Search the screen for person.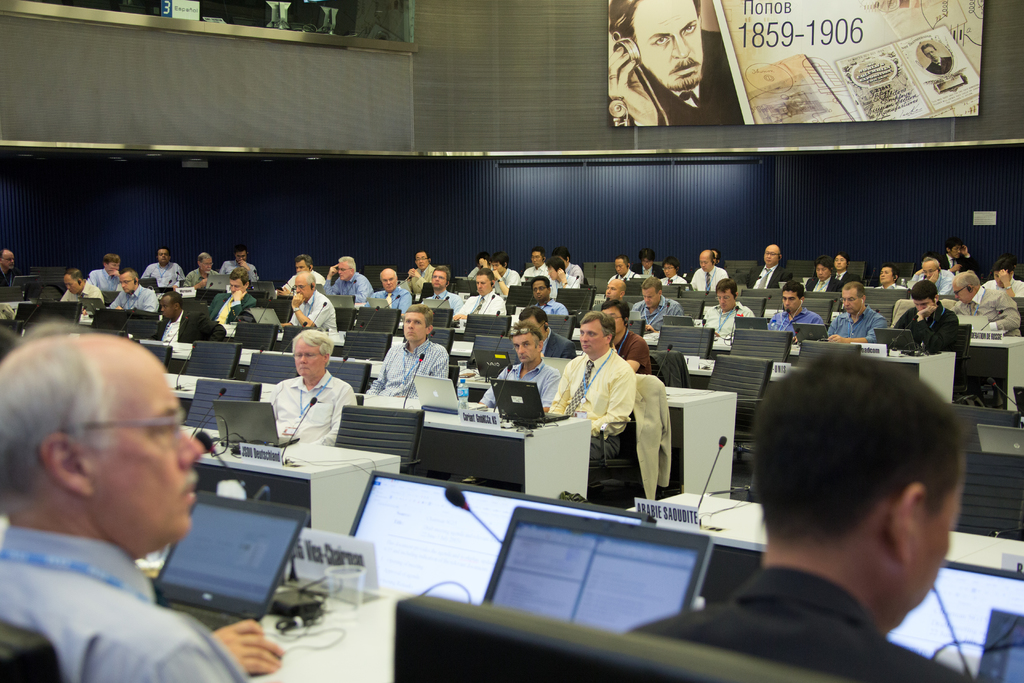
Found at [909, 256, 956, 295].
